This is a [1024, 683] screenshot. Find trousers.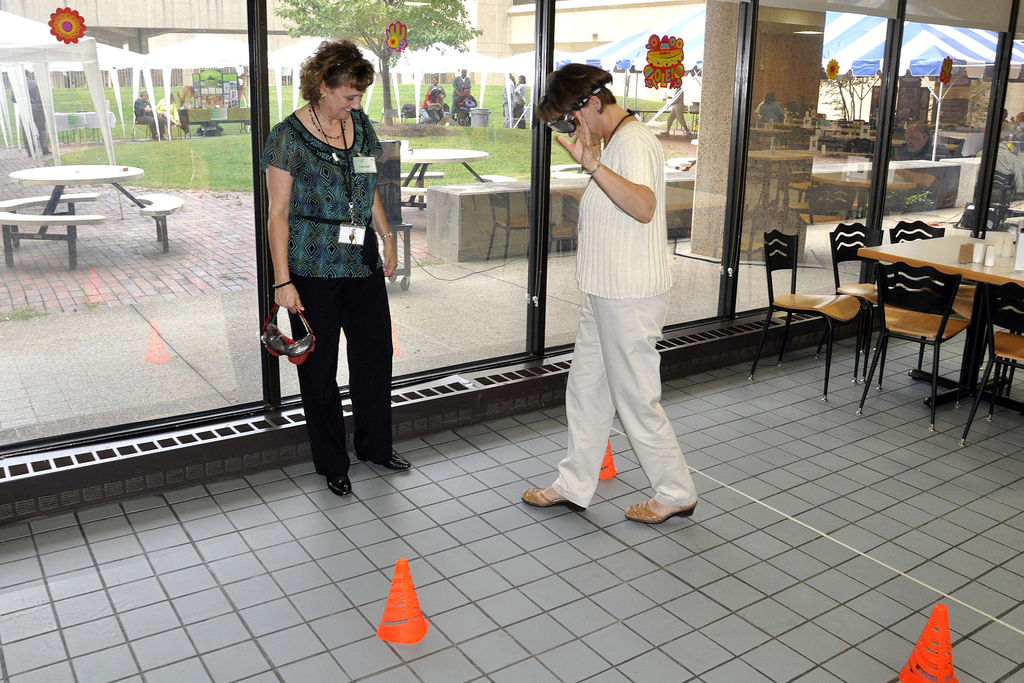
Bounding box: <box>551,297,694,509</box>.
